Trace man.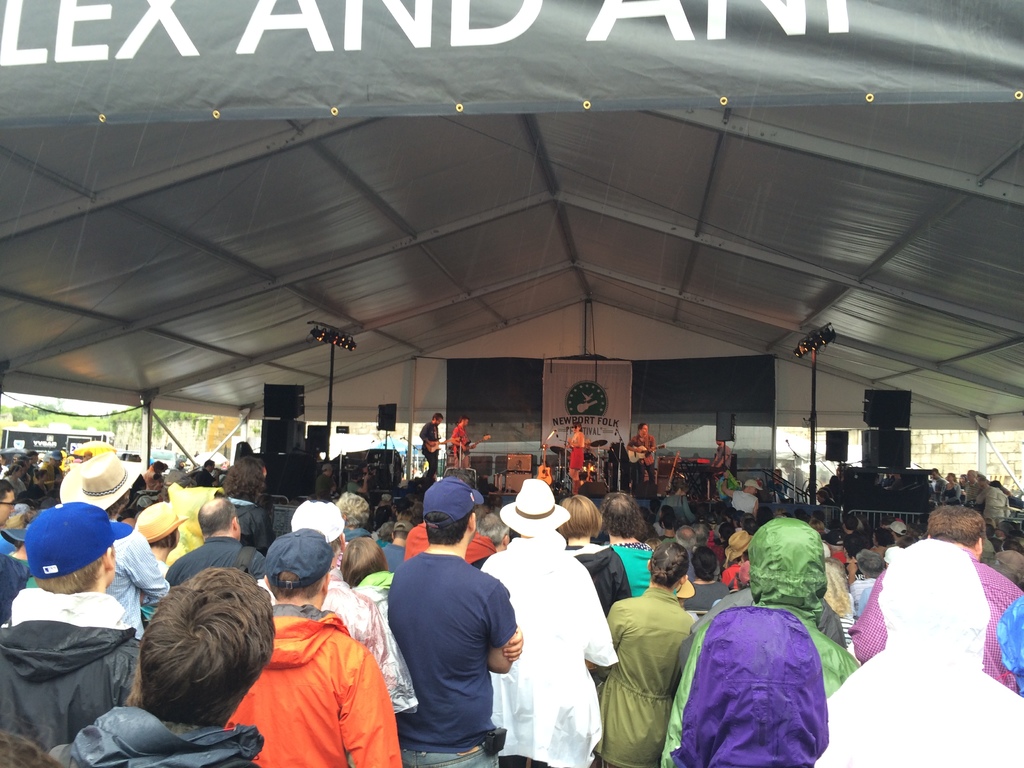
Traced to rect(375, 497, 516, 764).
